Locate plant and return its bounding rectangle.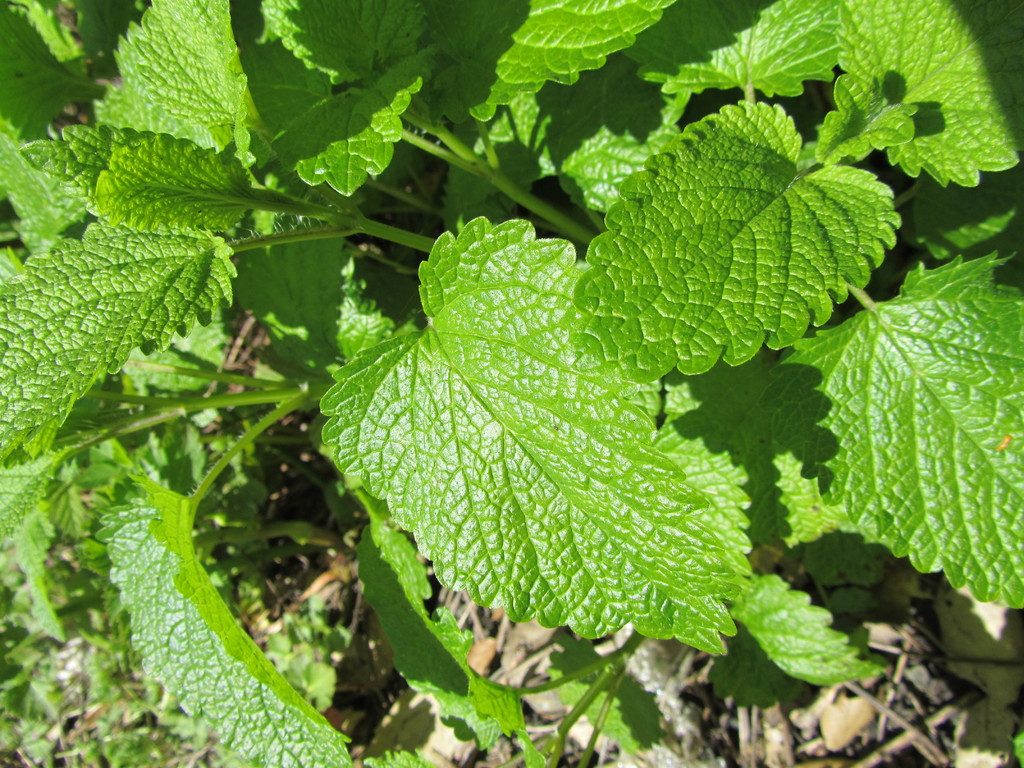
[left=0, top=0, right=1023, bottom=764].
